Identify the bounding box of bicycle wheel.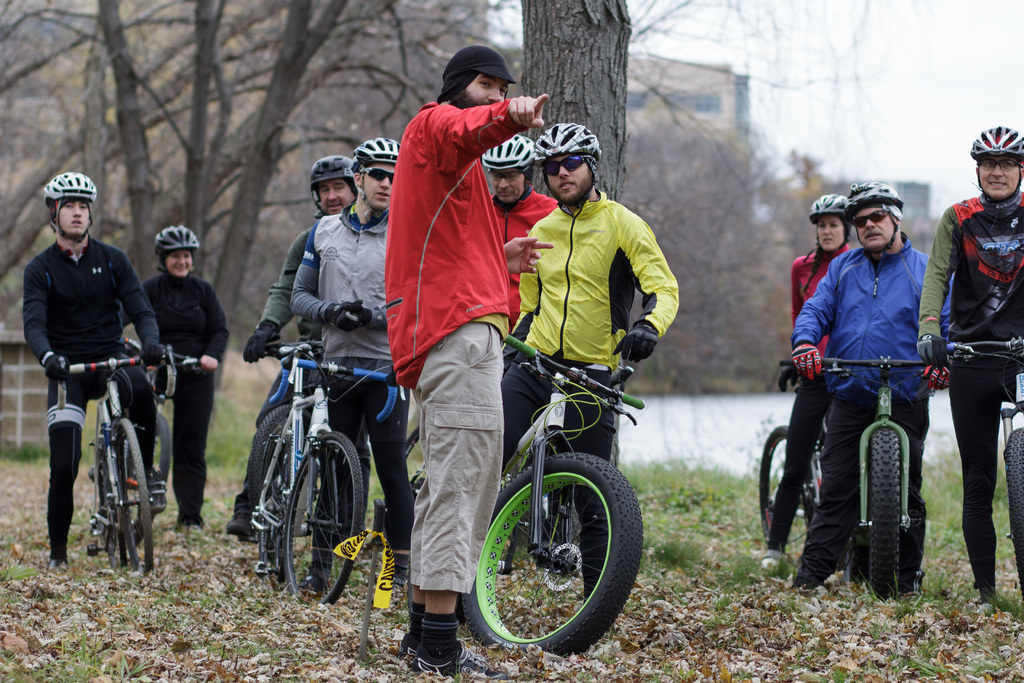
[467,450,628,659].
